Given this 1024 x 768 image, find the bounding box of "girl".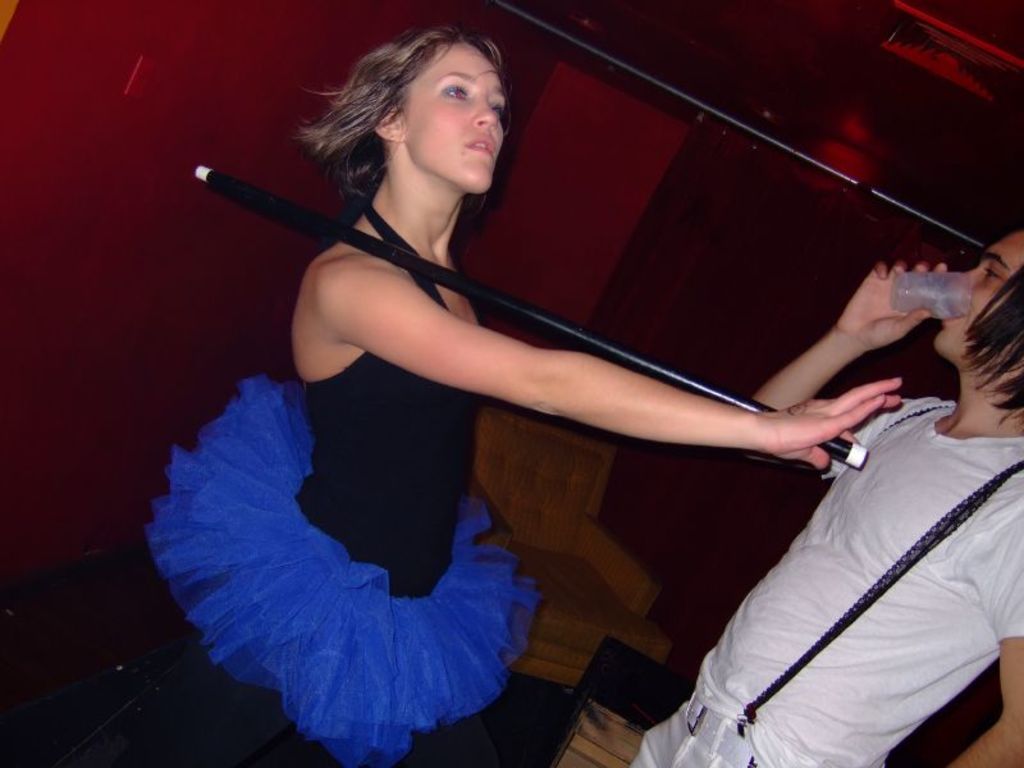
[x1=141, y1=29, x2=901, y2=764].
